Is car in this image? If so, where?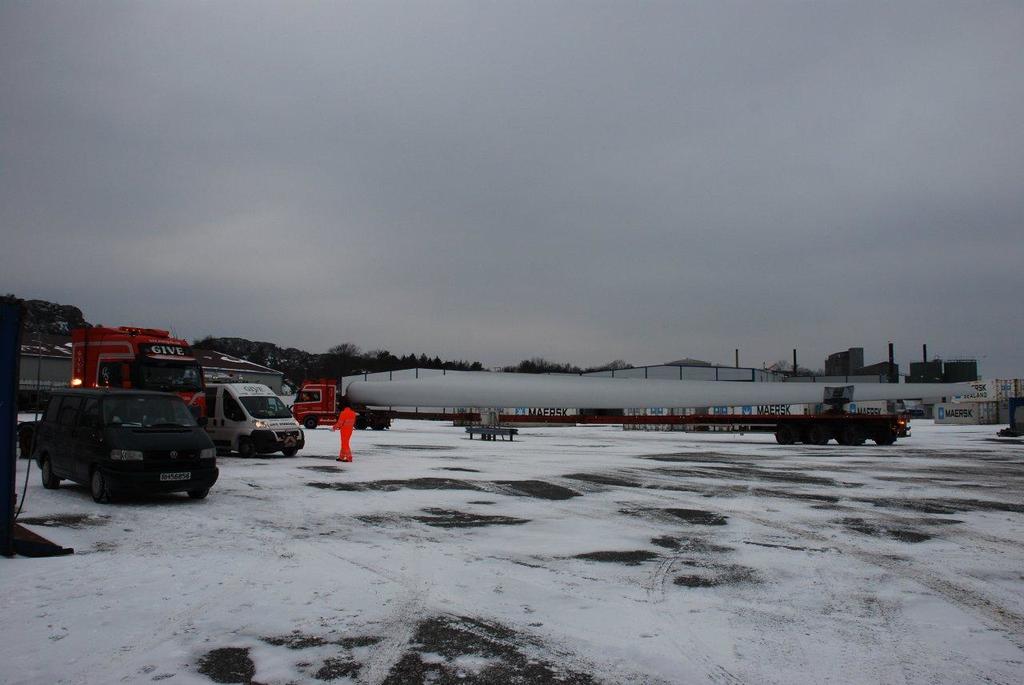
Yes, at [20,383,216,506].
